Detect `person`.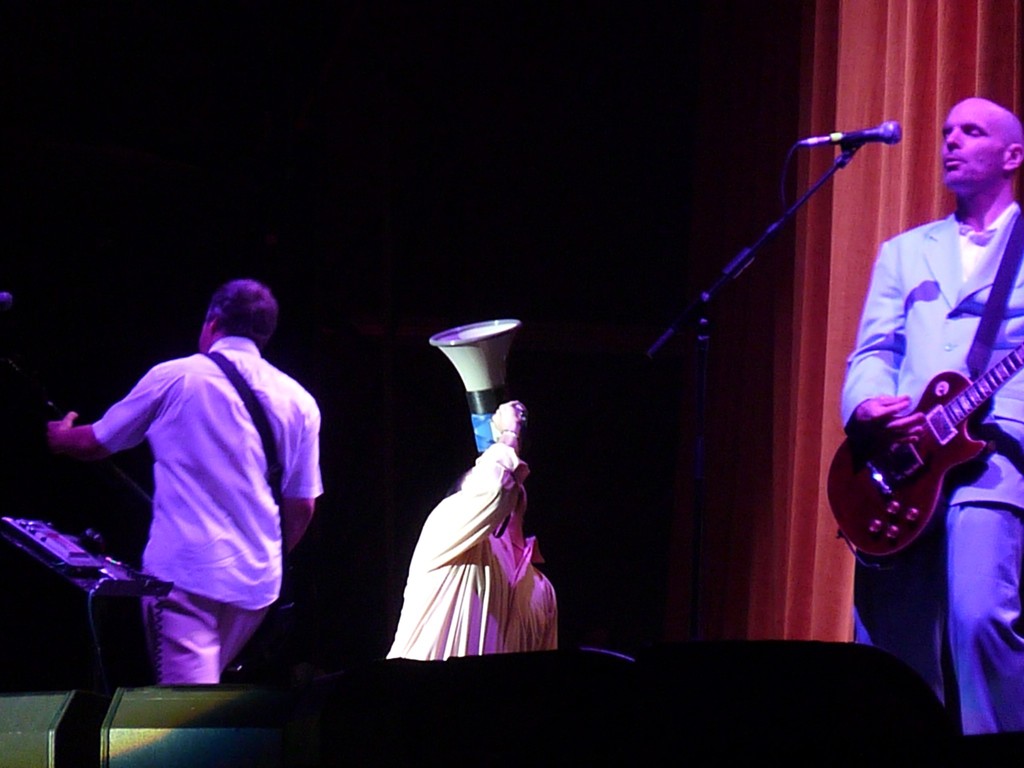
Detected at region(383, 399, 562, 659).
